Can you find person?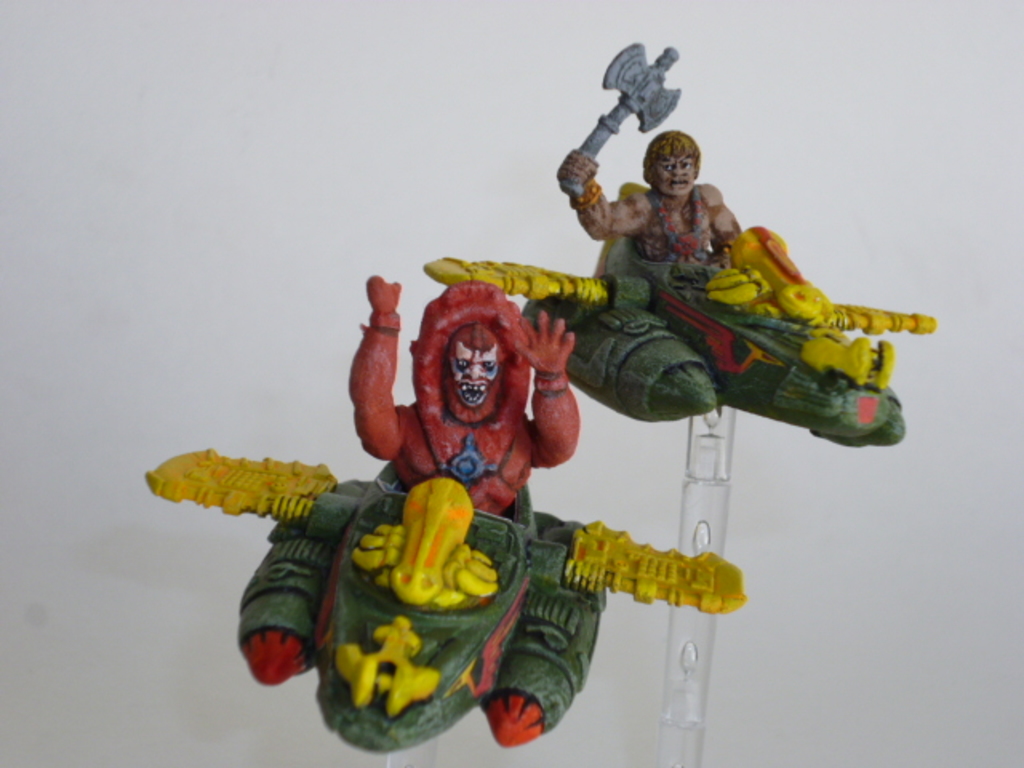
Yes, bounding box: rect(549, 126, 891, 378).
